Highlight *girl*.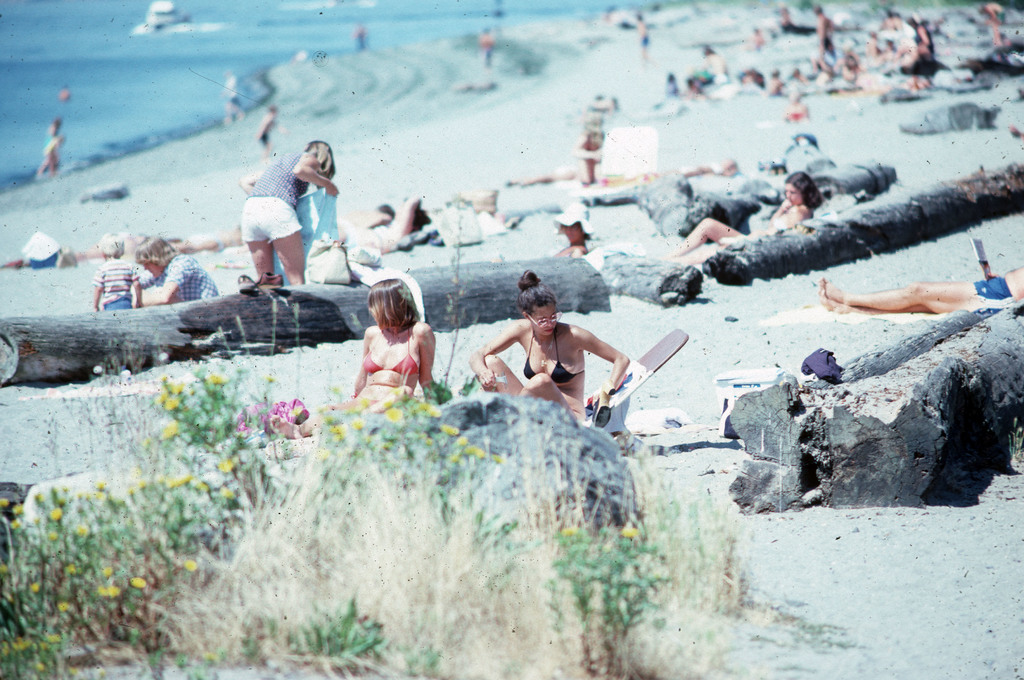
Highlighted region: (left=464, top=268, right=625, bottom=422).
